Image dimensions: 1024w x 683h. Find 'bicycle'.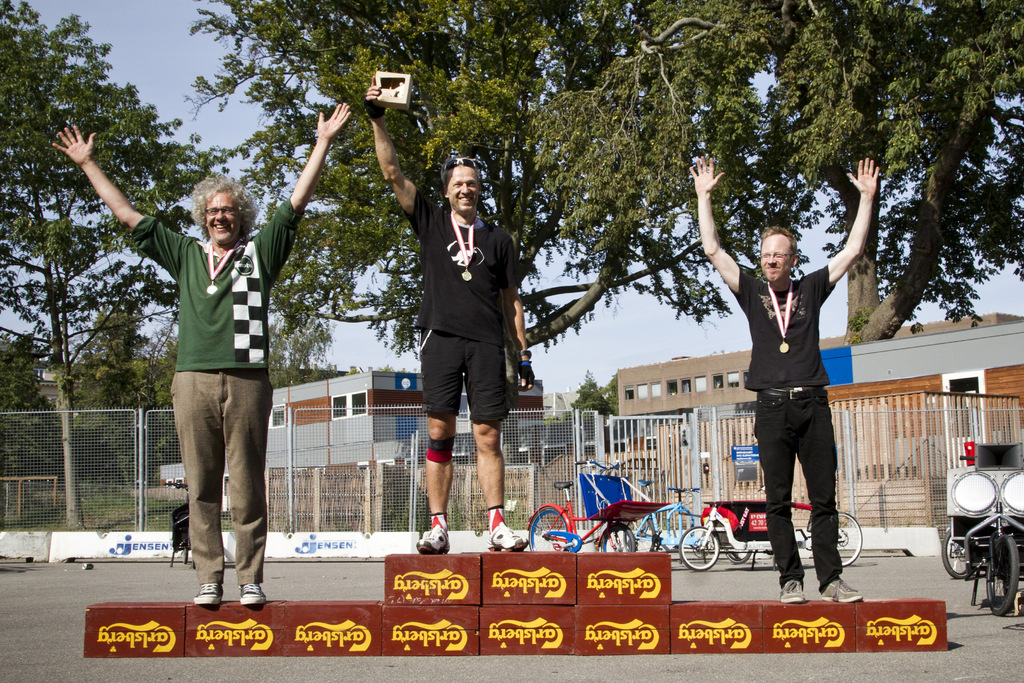
<bbox>528, 479, 669, 557</bbox>.
